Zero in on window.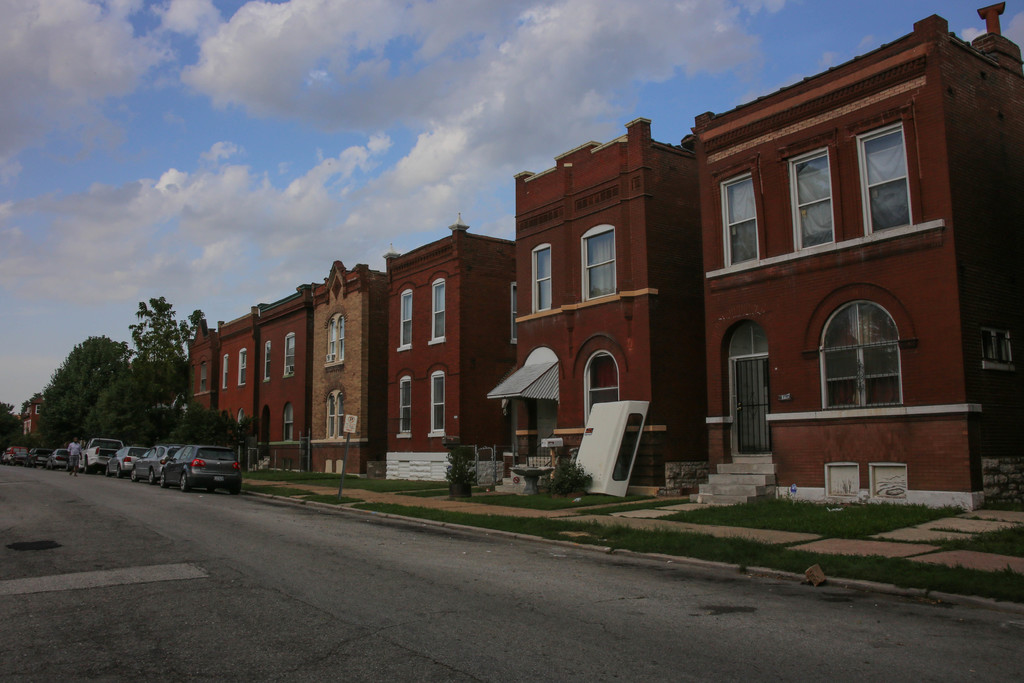
Zeroed in: bbox=[428, 278, 447, 344].
